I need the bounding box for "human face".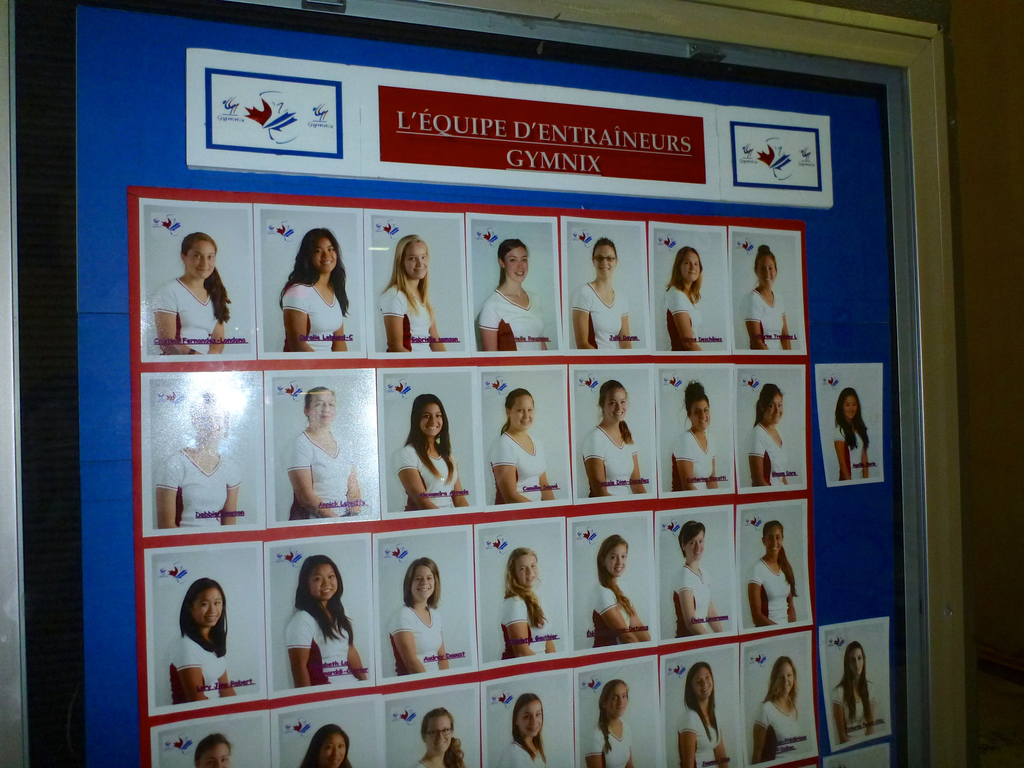
Here it is: (504, 237, 529, 278).
